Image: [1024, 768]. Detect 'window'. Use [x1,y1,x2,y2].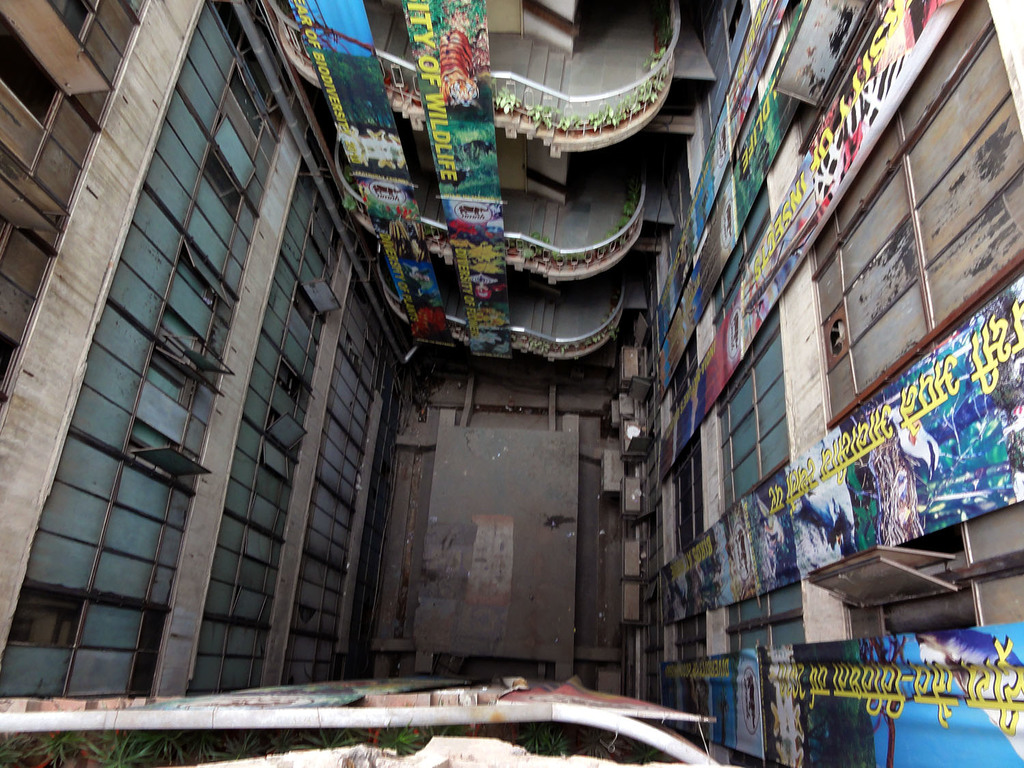
[692,0,751,150].
